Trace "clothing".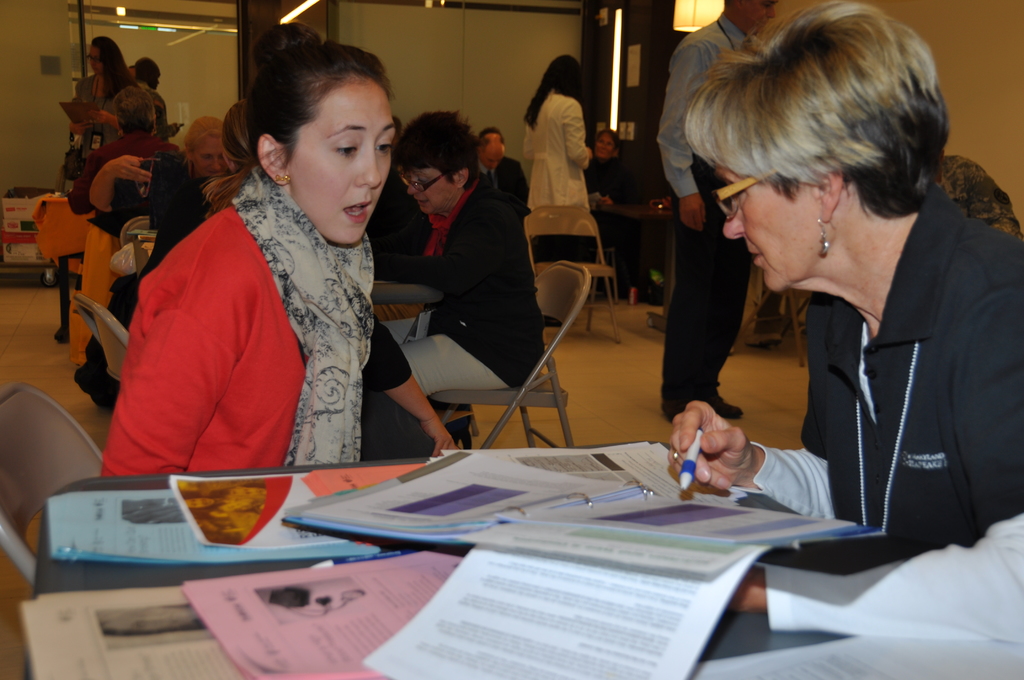
Traced to bbox(106, 171, 412, 478).
